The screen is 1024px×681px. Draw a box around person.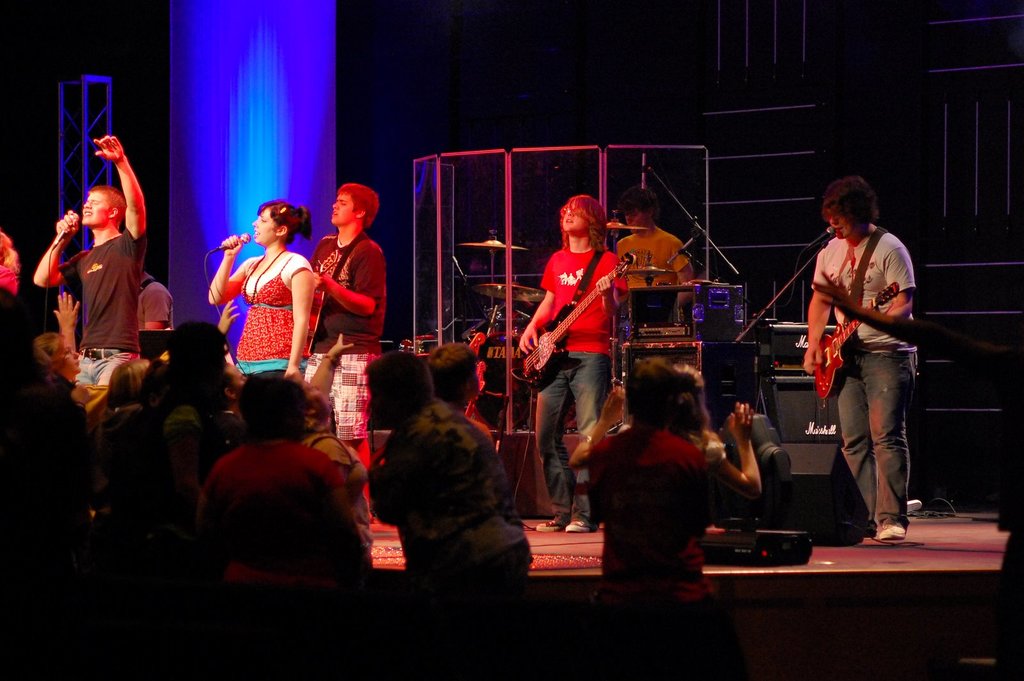
195:367:366:582.
